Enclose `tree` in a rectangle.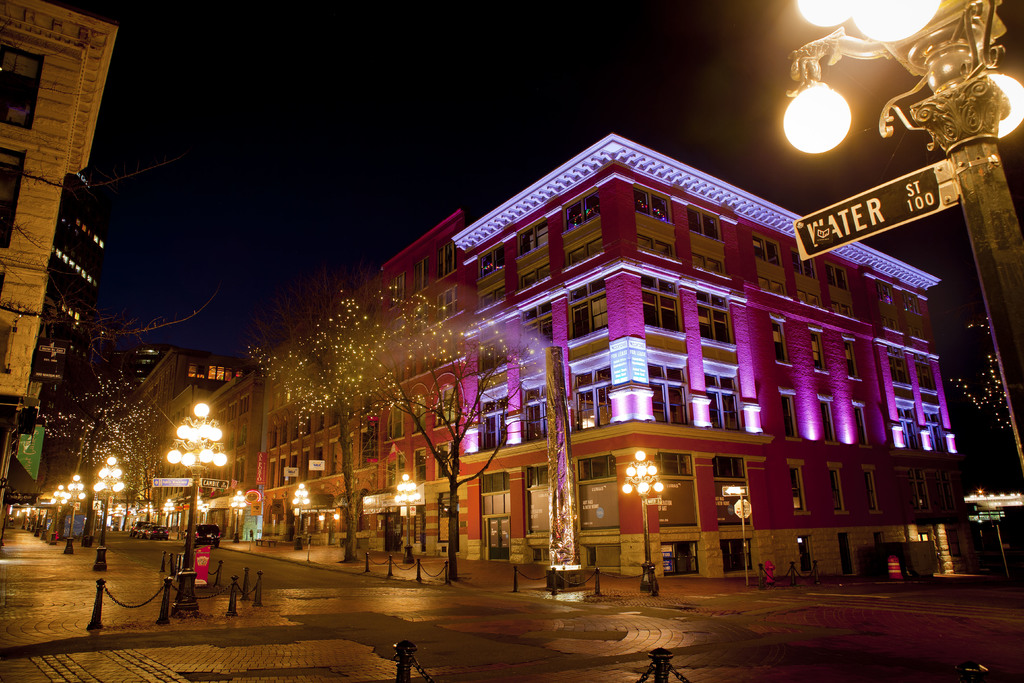
242:289:377:569.
